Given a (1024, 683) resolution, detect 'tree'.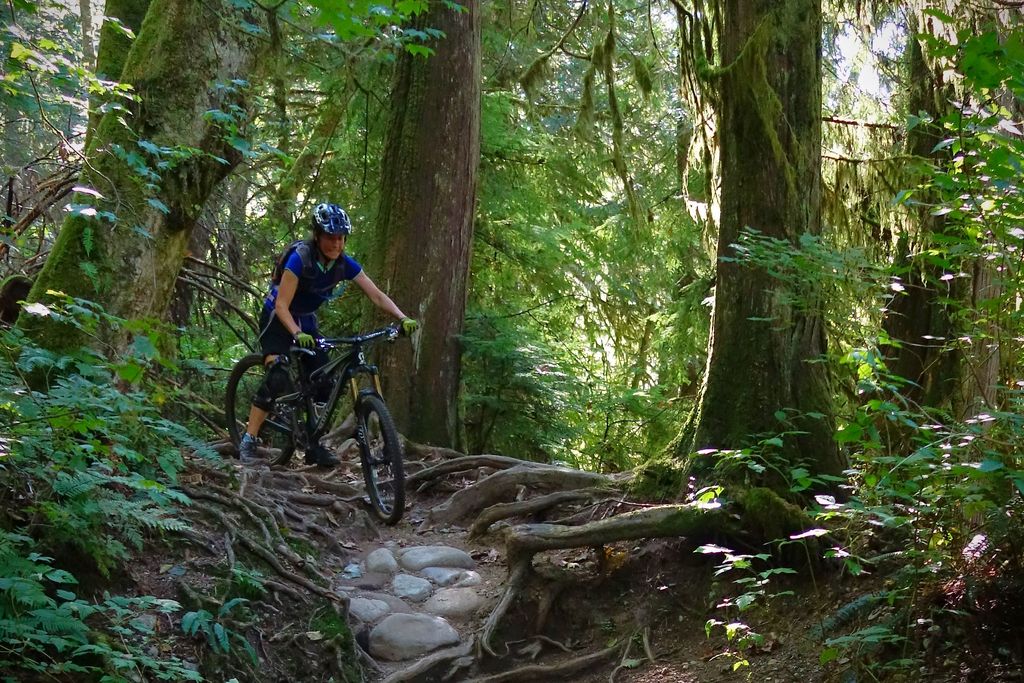
[74,0,243,344].
